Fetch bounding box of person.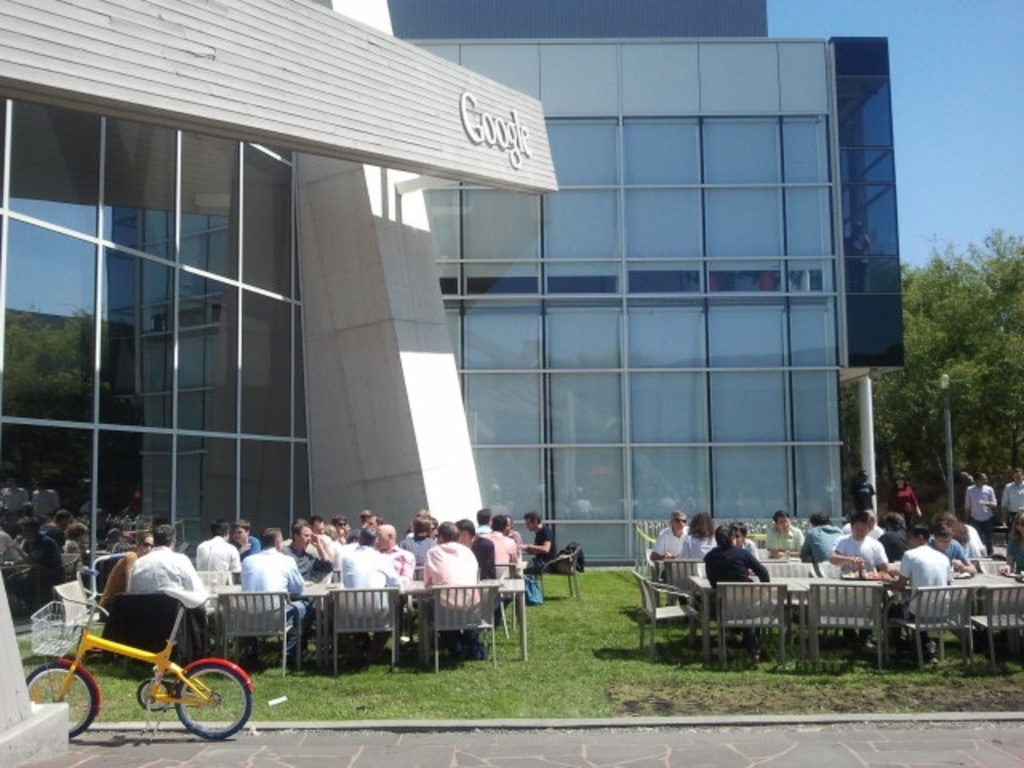
Bbox: box(645, 515, 680, 574).
